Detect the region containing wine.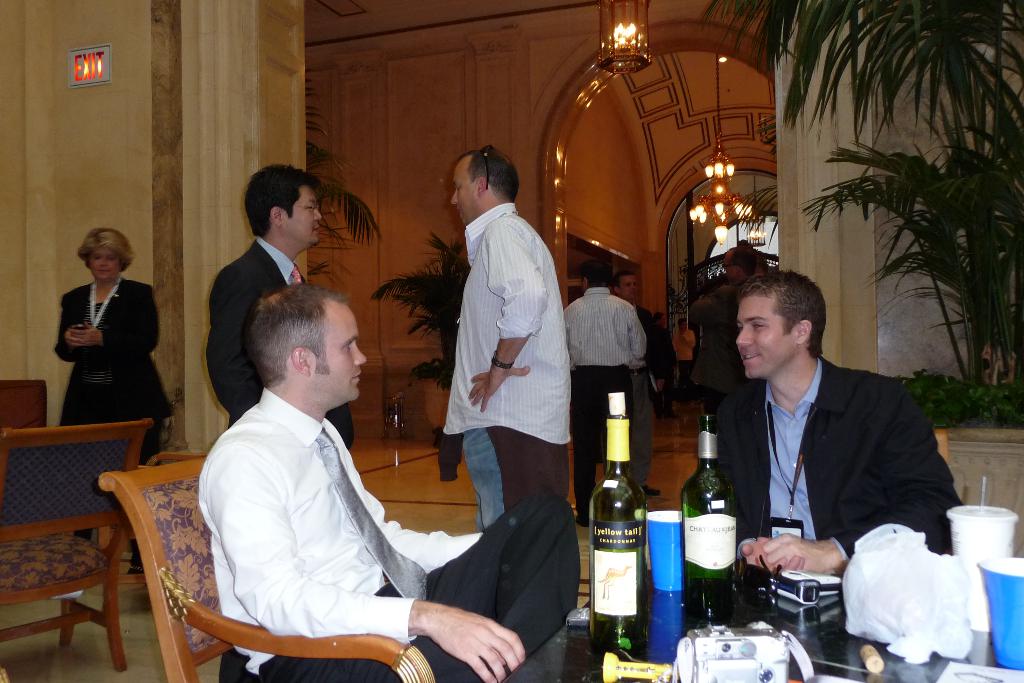
<region>682, 411, 736, 625</region>.
